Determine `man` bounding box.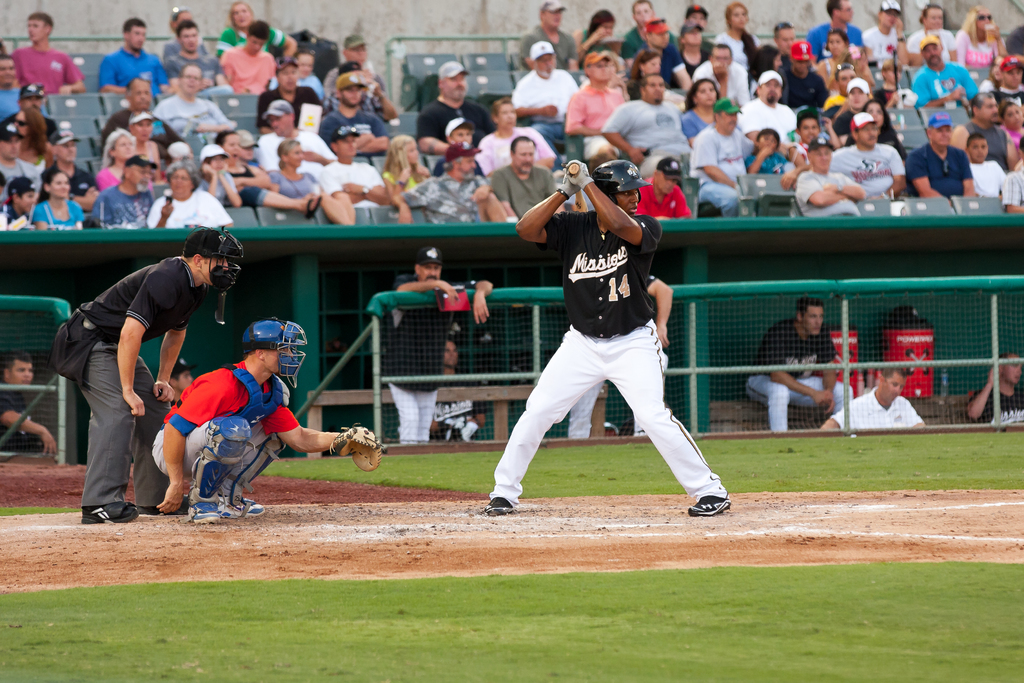
Determined: <box>806,0,858,57</box>.
